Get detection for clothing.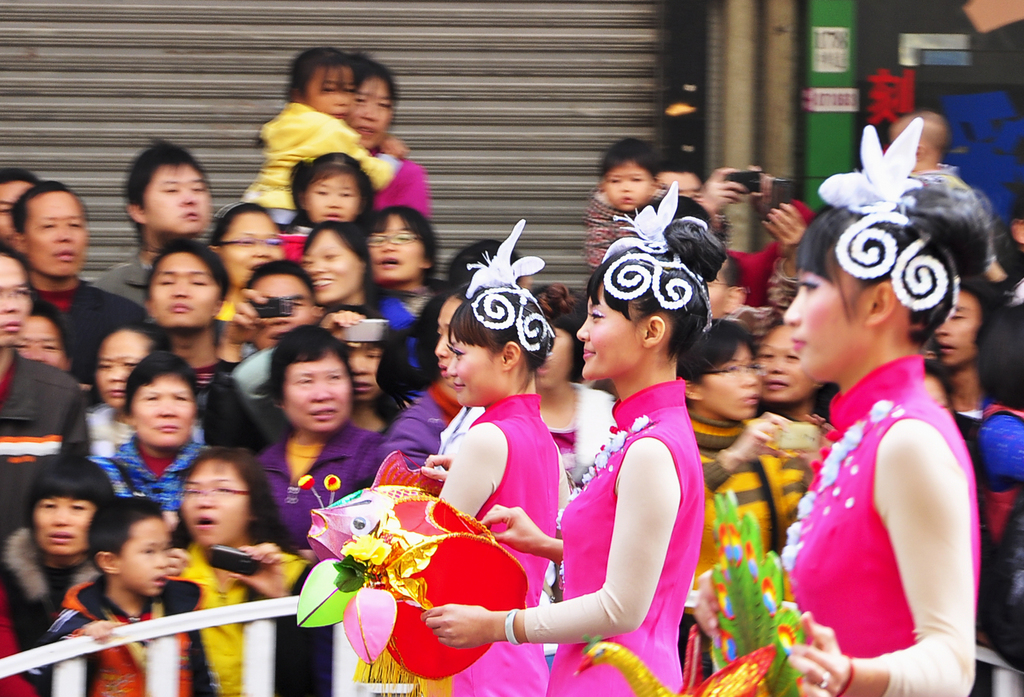
Detection: Rect(387, 372, 470, 466).
